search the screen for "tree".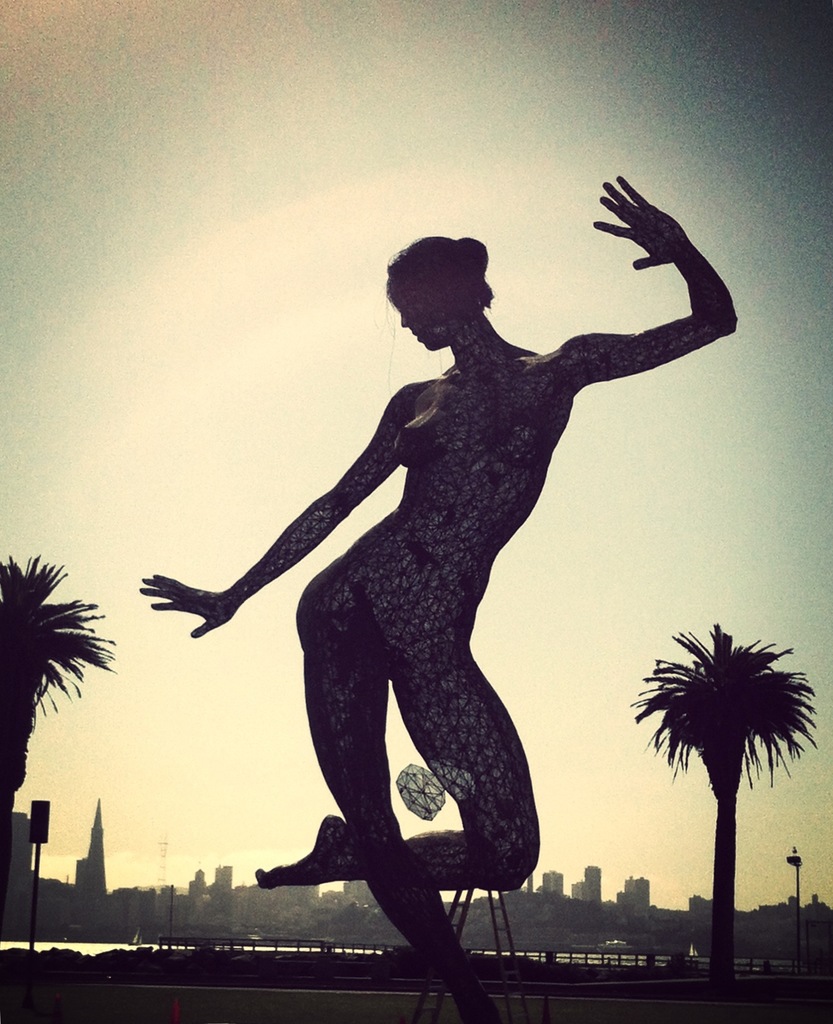
Found at [left=620, top=622, right=811, bottom=984].
